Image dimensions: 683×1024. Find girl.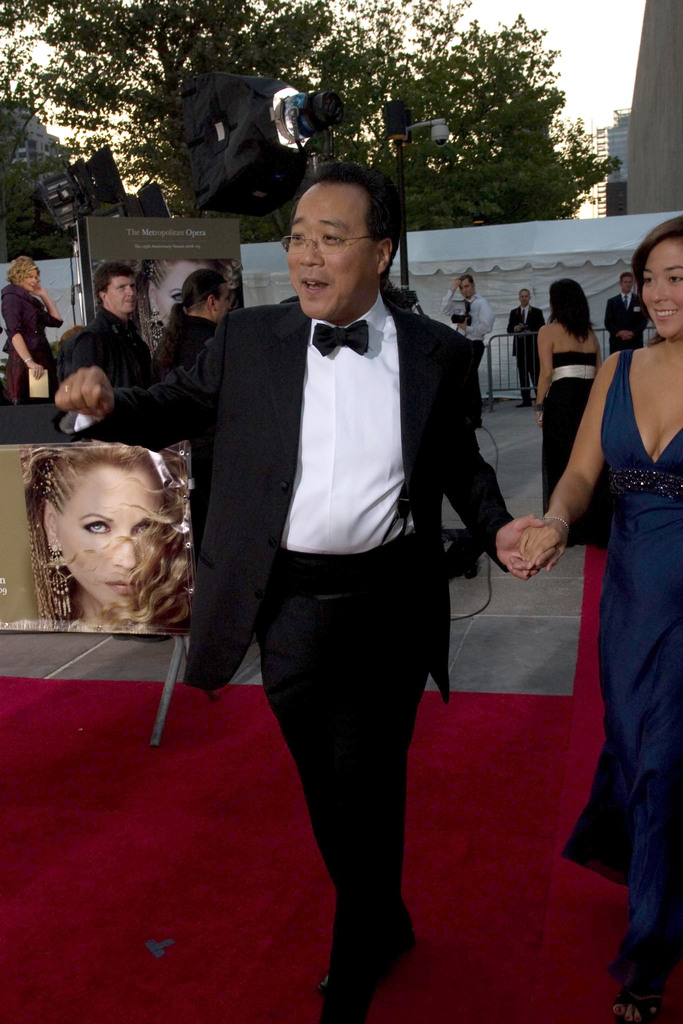
detection(519, 211, 682, 1020).
